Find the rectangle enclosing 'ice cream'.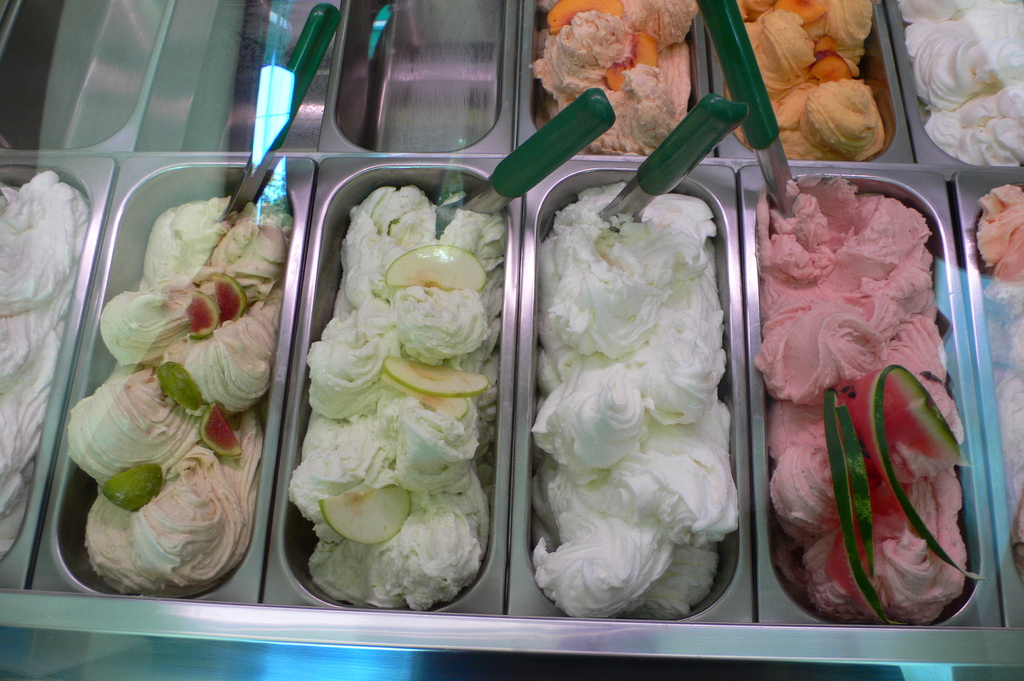
530, 177, 718, 618.
